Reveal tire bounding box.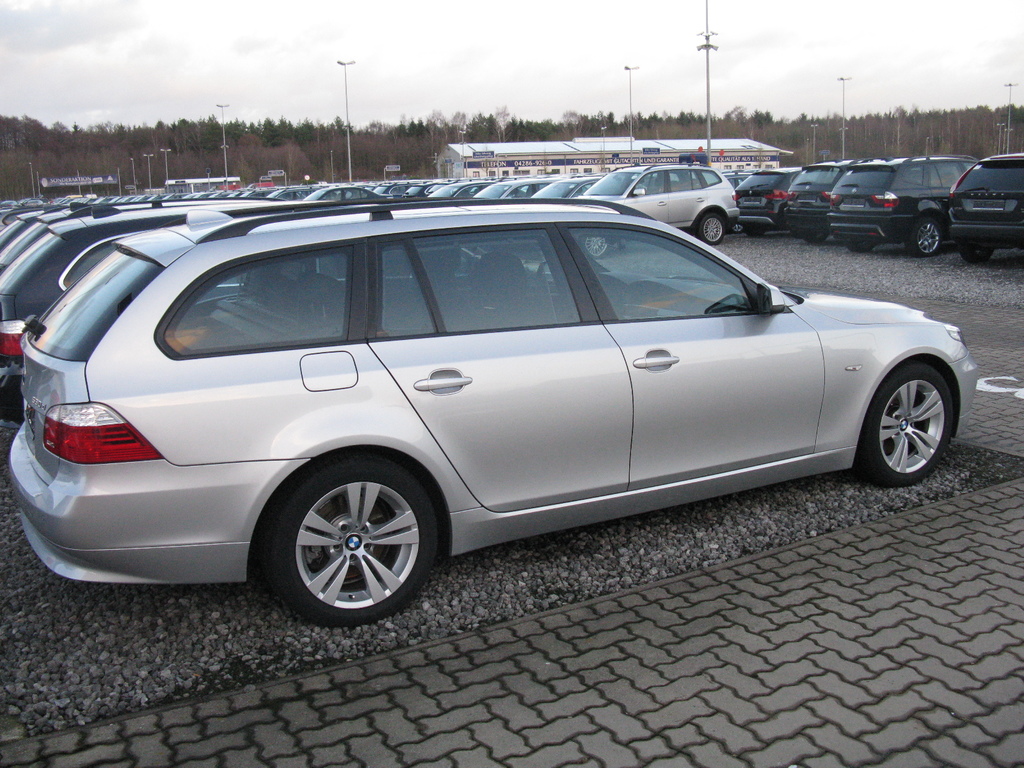
Revealed: x1=805, y1=236, x2=831, y2=243.
